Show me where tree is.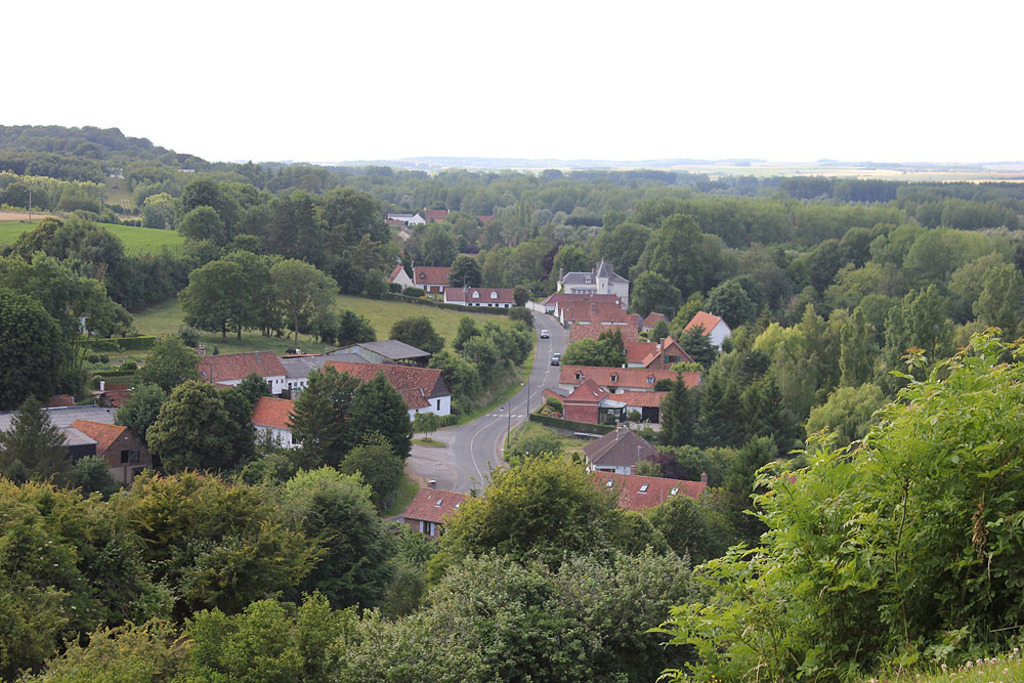
tree is at crop(18, 206, 133, 318).
